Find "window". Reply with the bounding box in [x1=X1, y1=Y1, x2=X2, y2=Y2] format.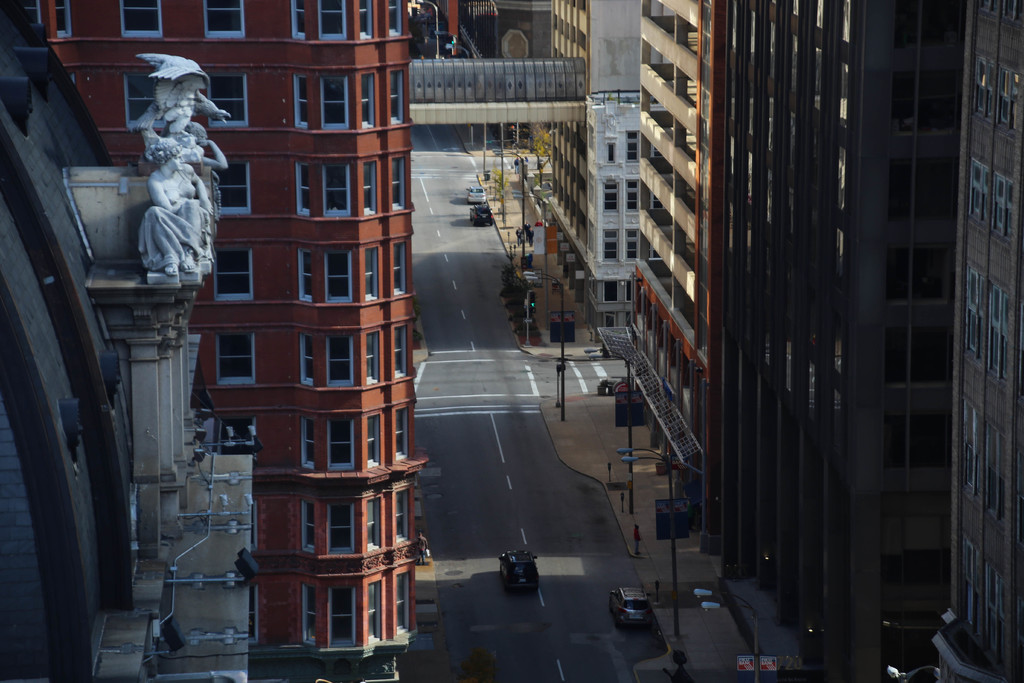
[x1=323, y1=249, x2=352, y2=302].
